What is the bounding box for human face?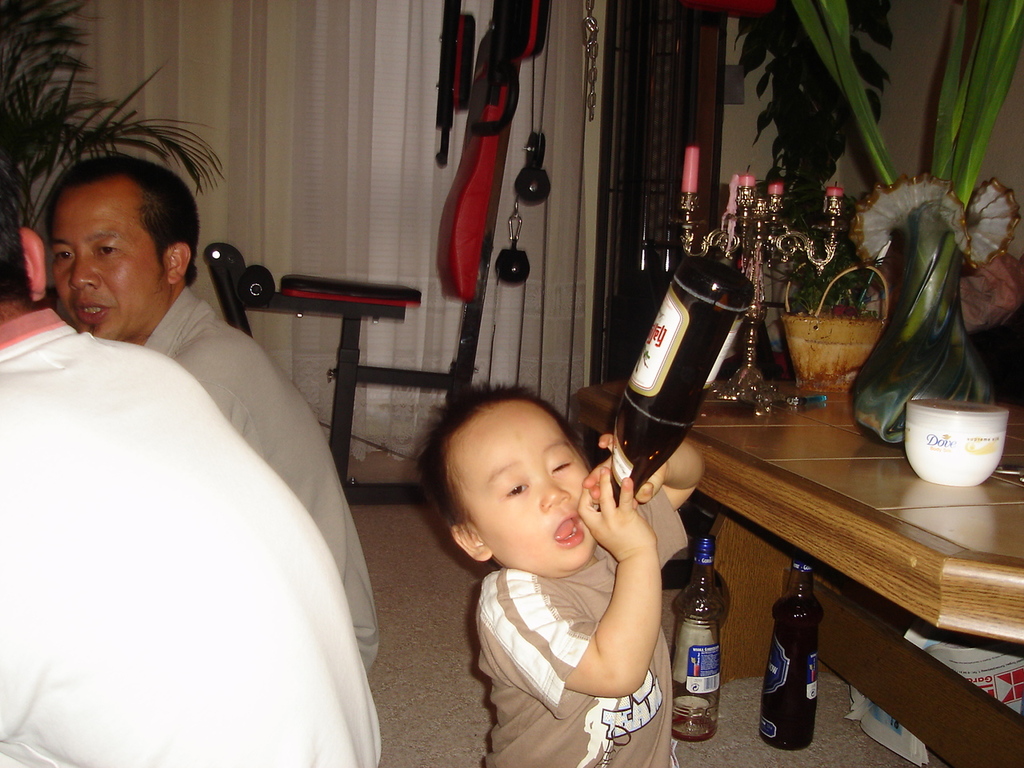
442, 395, 590, 570.
